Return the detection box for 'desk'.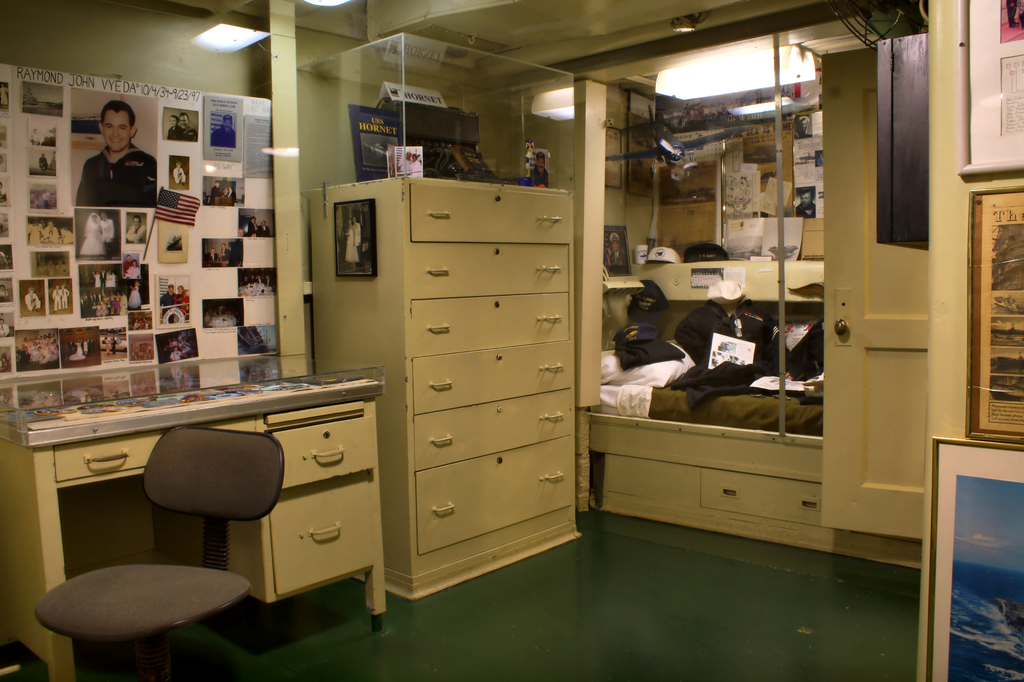
0:359:399:670.
